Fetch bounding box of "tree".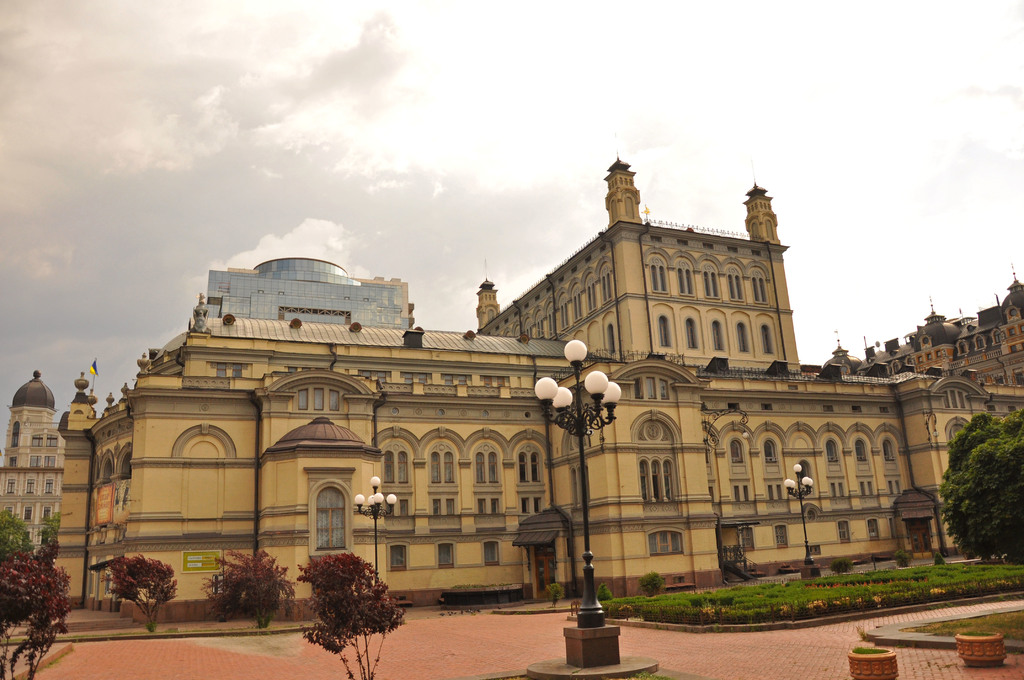
Bbox: (left=298, top=549, right=404, bottom=679).
